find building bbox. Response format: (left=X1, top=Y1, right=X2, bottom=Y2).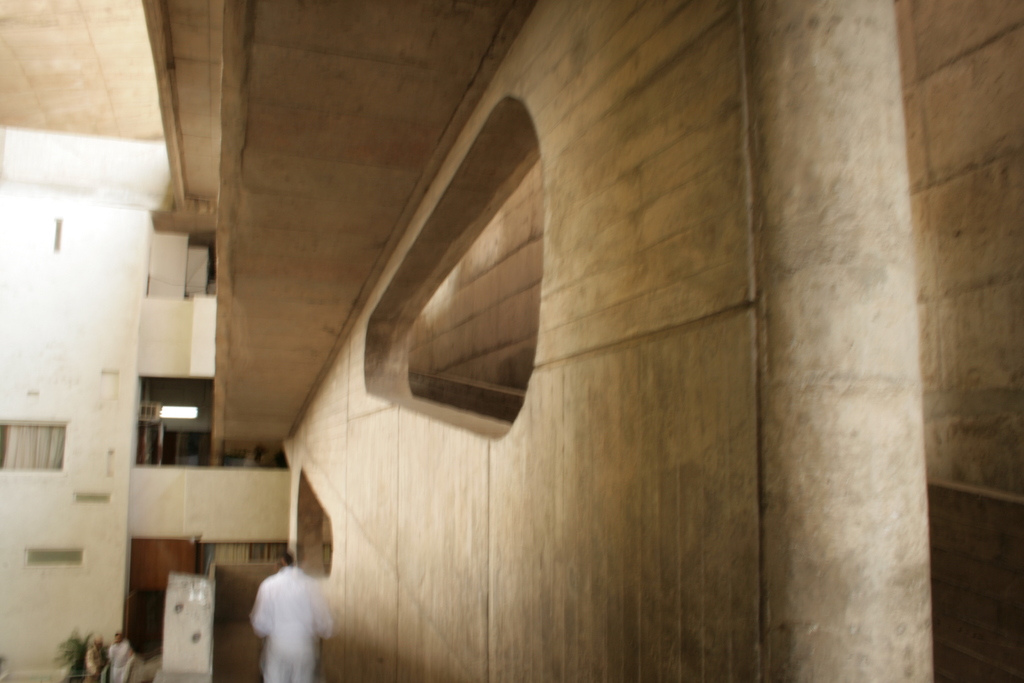
(left=0, top=0, right=1023, bottom=682).
